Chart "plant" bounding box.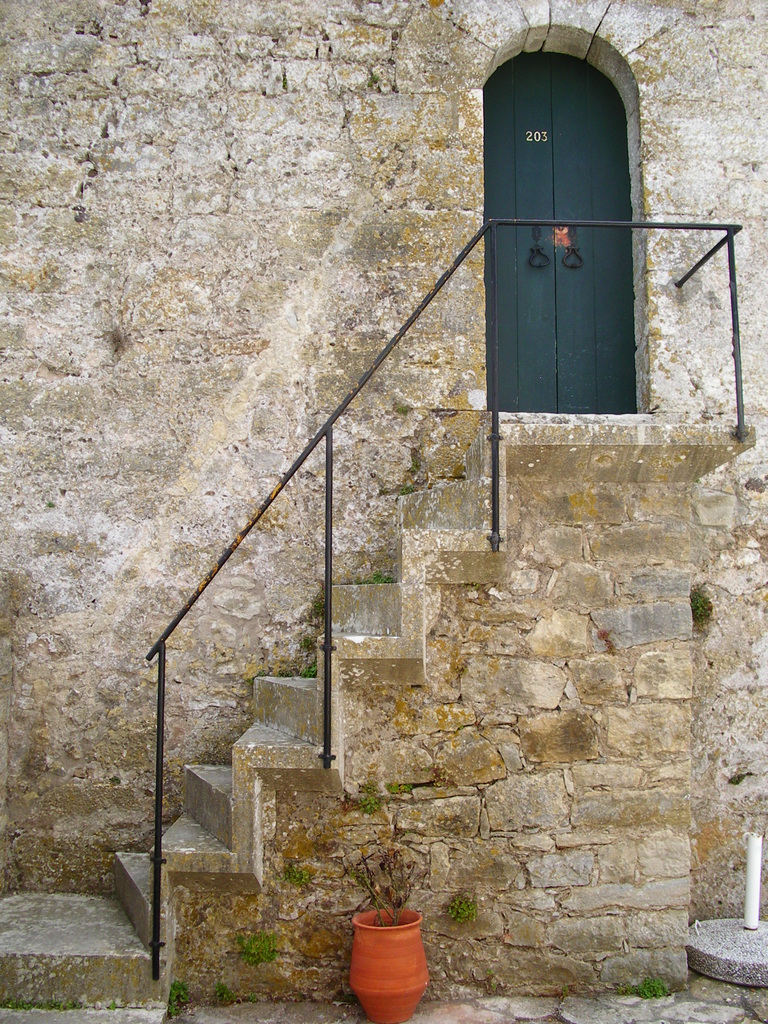
Charted: 374,776,429,801.
